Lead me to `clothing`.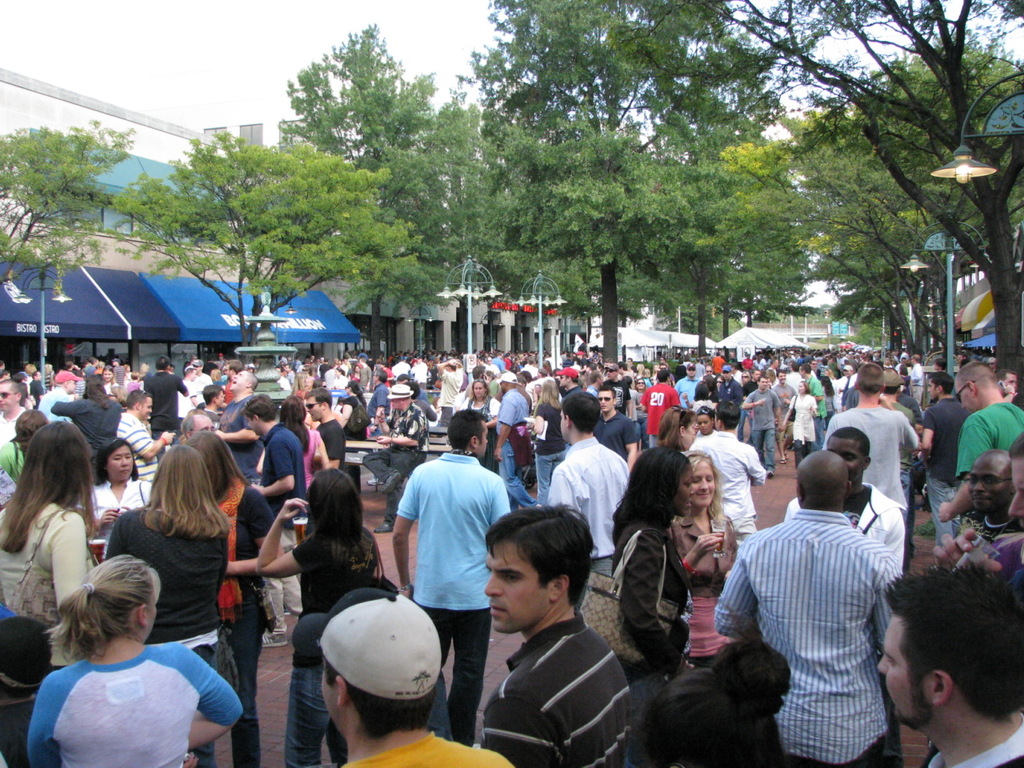
Lead to bbox=[791, 478, 901, 602].
